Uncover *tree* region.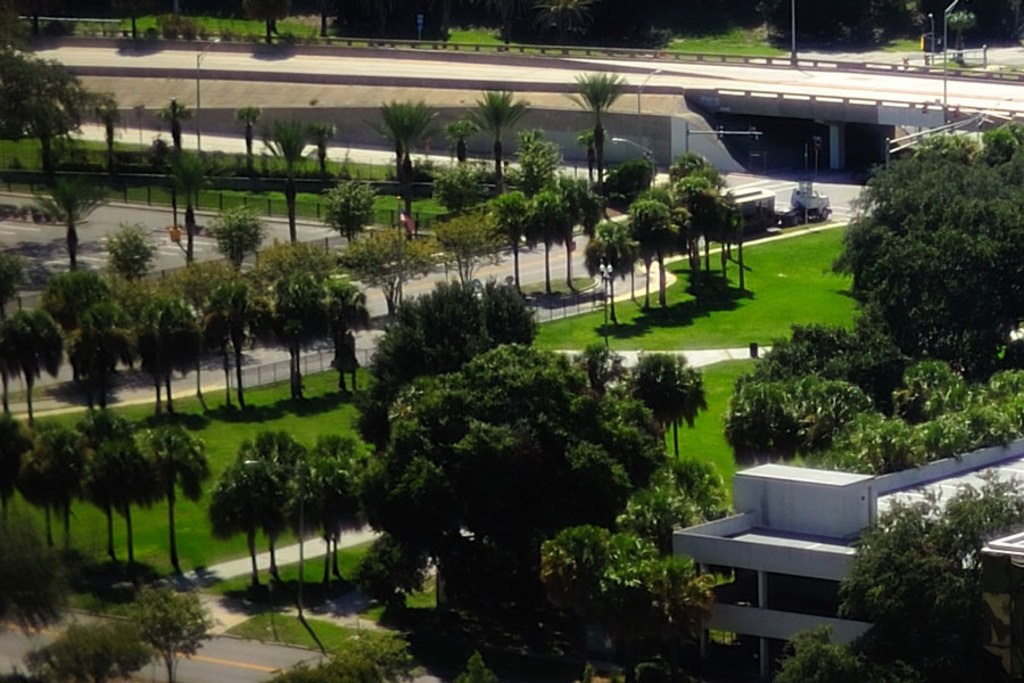
Uncovered: left=265, top=154, right=306, bottom=252.
